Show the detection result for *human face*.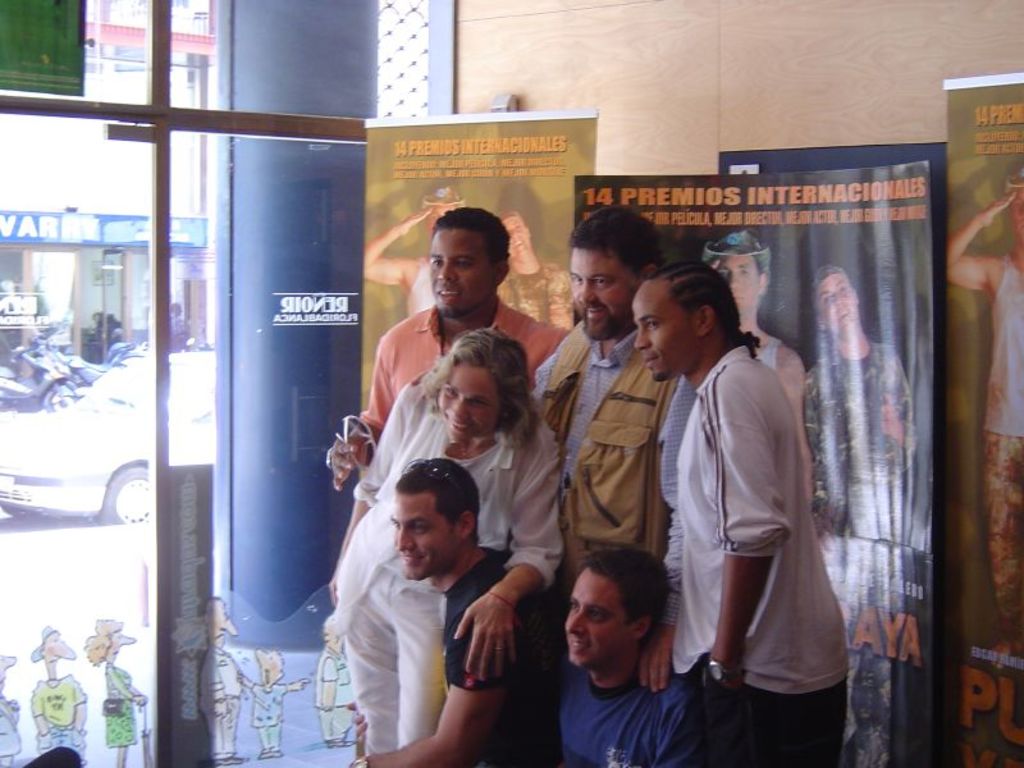
locate(44, 634, 76, 669).
